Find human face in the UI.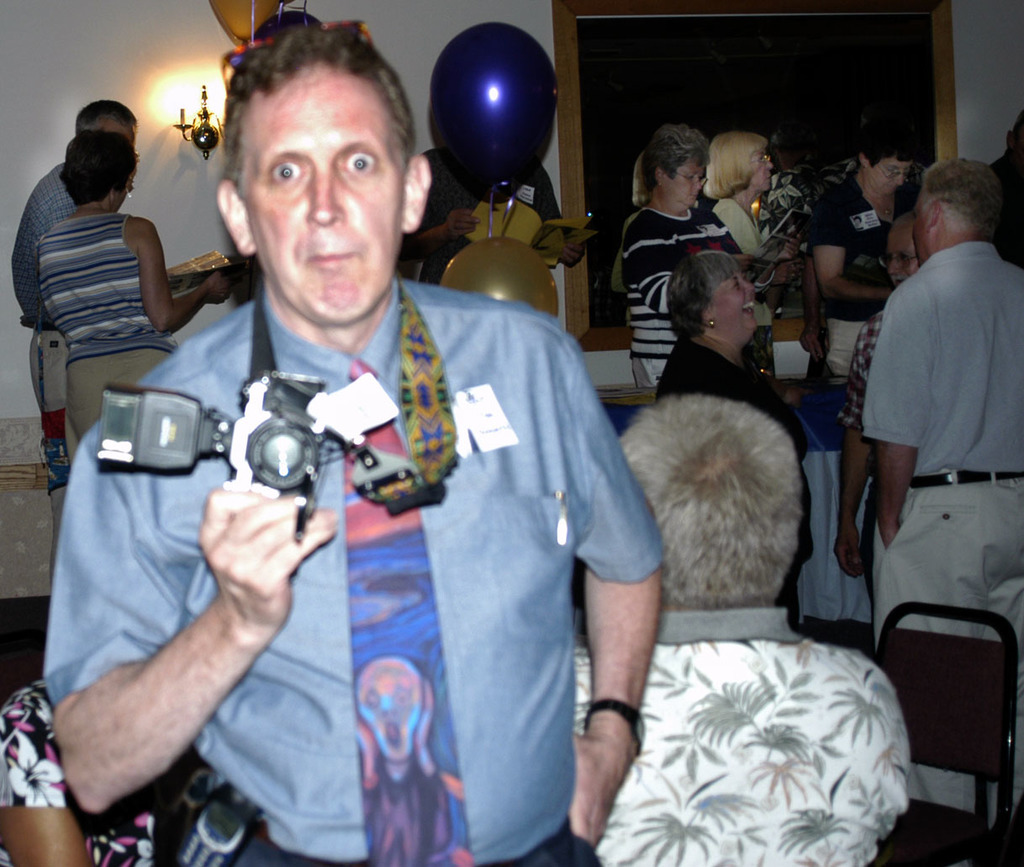
UI element at <bbox>870, 158, 912, 196</bbox>.
